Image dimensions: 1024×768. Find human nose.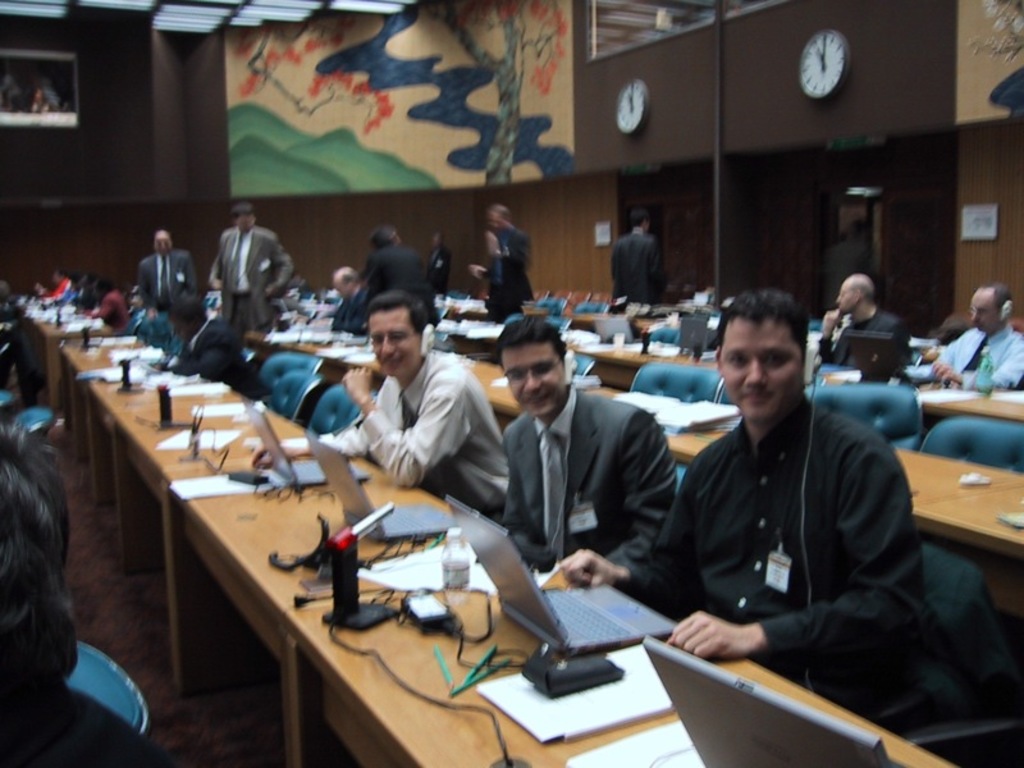
<box>517,370,541,398</box>.
